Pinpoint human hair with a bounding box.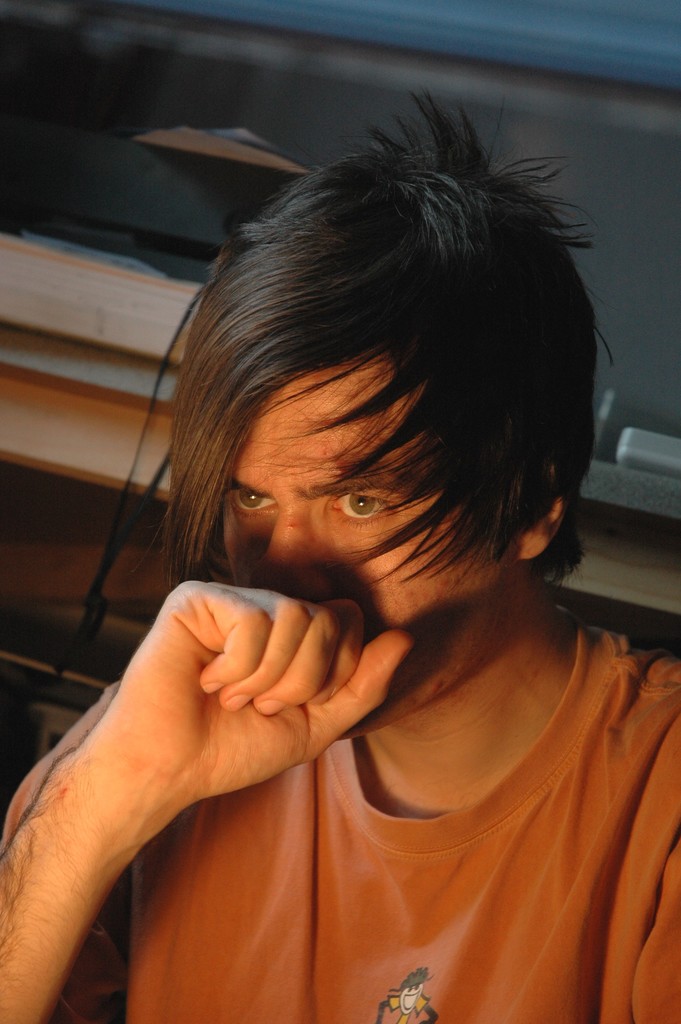
bbox=[128, 120, 589, 648].
